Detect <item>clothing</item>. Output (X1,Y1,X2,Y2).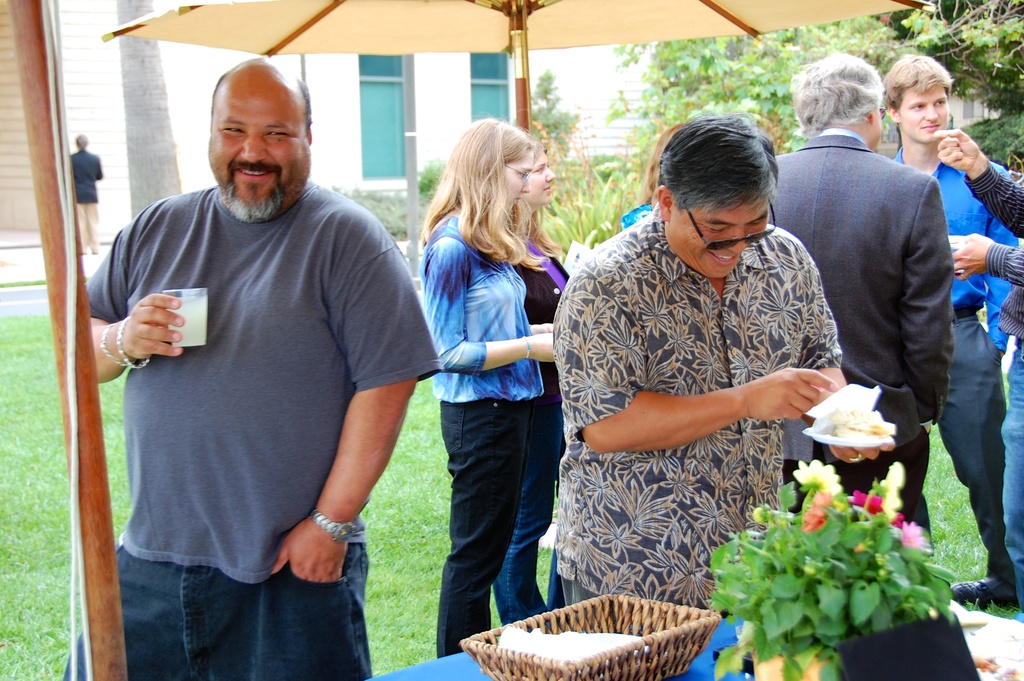
(766,124,954,554).
